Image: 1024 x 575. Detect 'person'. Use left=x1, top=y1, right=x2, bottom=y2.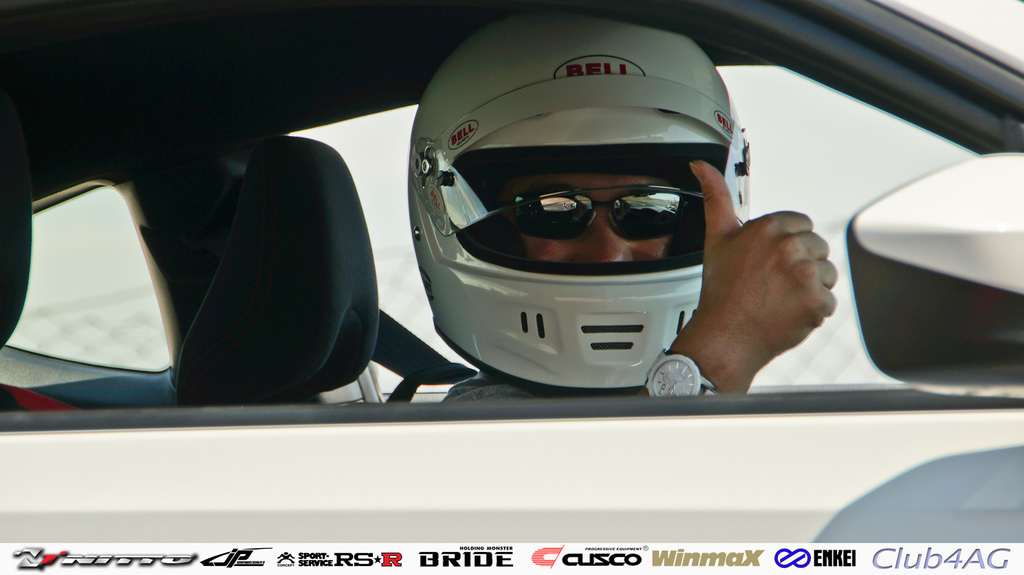
left=408, top=10, right=835, bottom=407.
